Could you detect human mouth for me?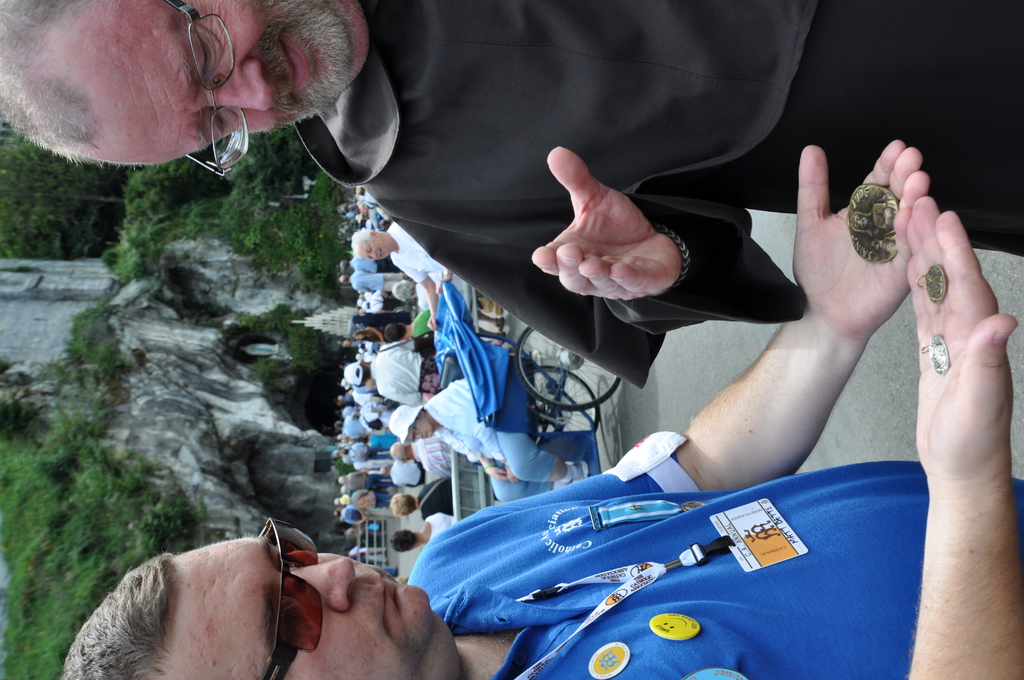
Detection result: 284:35:310:104.
